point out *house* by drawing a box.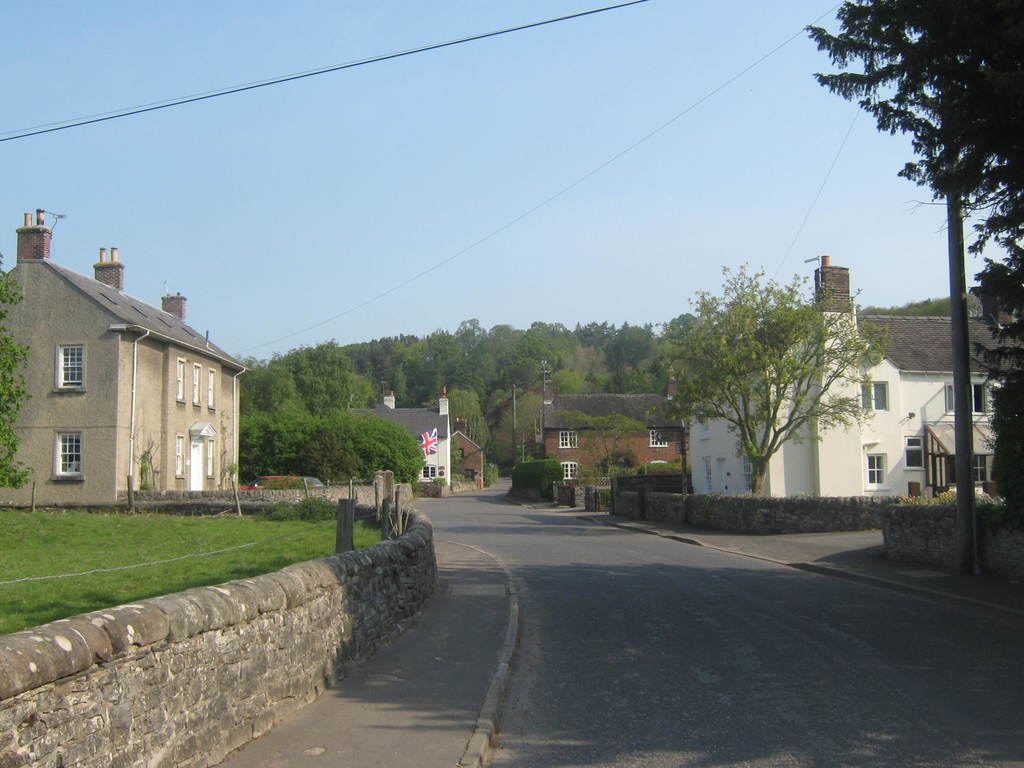
left=675, top=262, right=1018, bottom=515.
